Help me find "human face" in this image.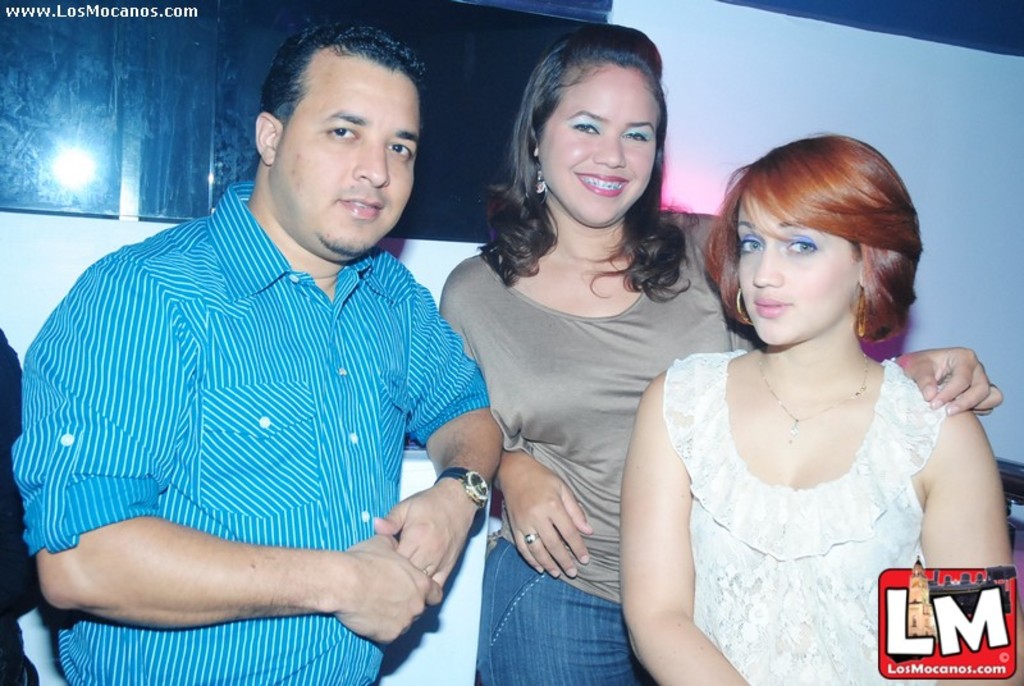
Found it: {"x1": 739, "y1": 198, "x2": 852, "y2": 343}.
